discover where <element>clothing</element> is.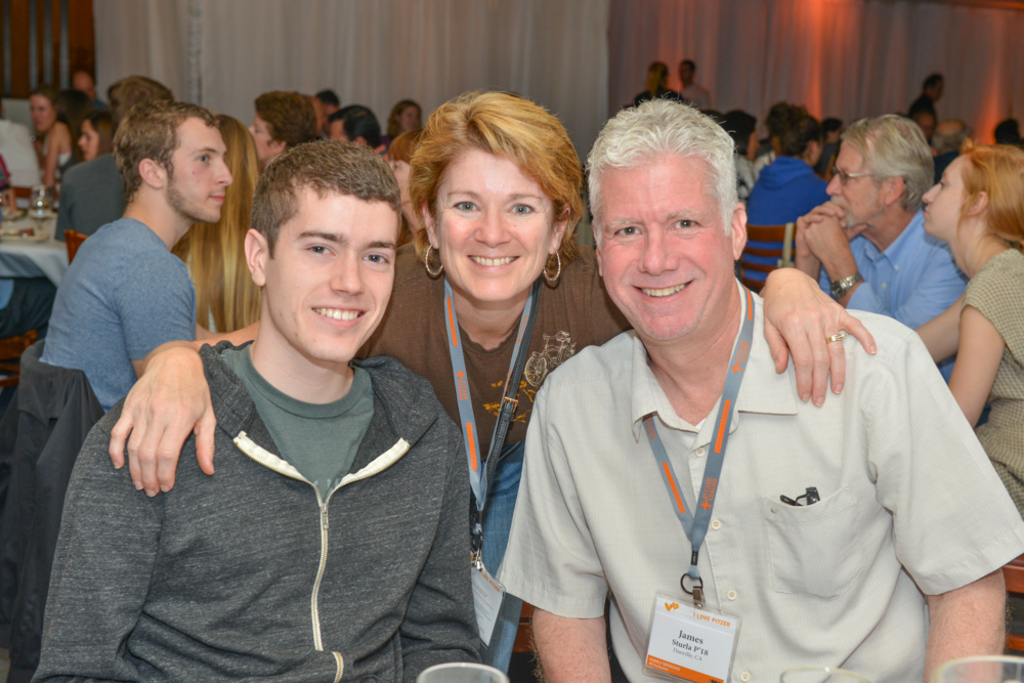
Discovered at 823,207,959,323.
